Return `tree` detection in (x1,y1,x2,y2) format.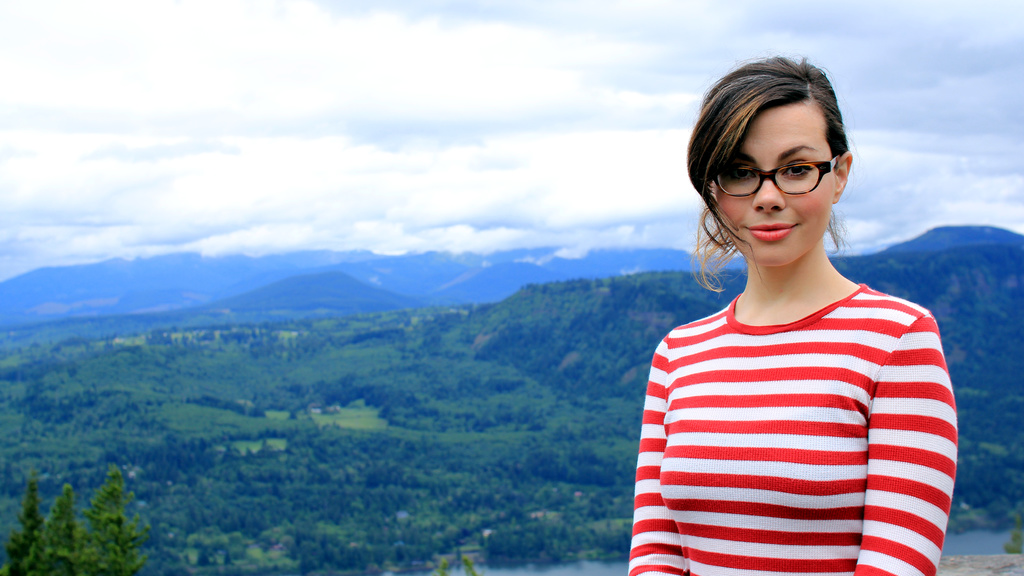
(0,463,152,575).
